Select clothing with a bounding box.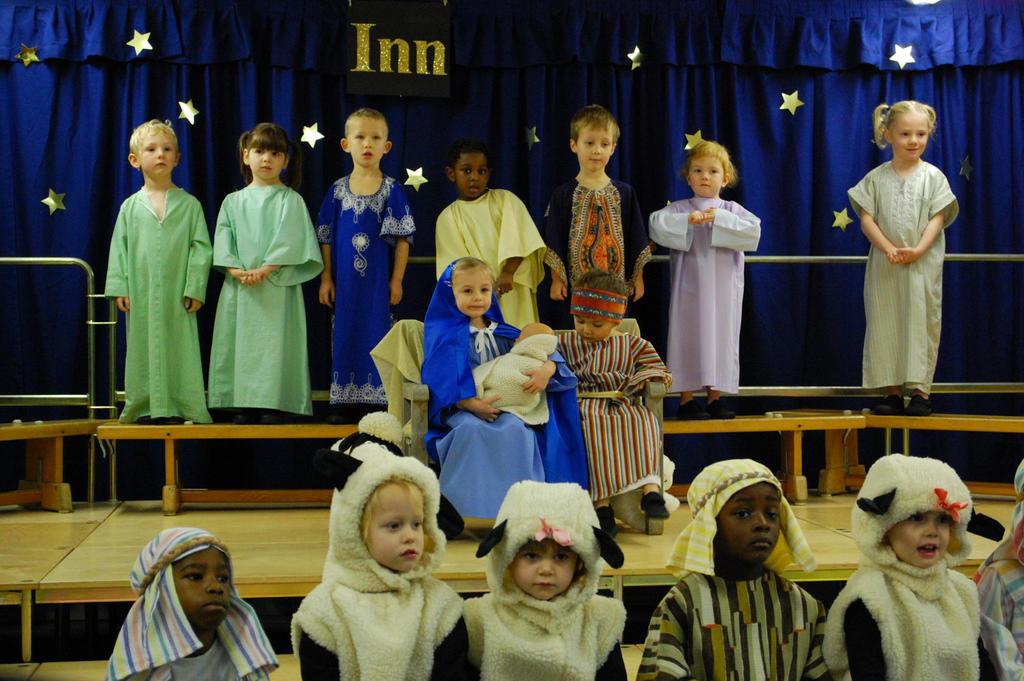
{"x1": 106, "y1": 186, "x2": 227, "y2": 419}.
